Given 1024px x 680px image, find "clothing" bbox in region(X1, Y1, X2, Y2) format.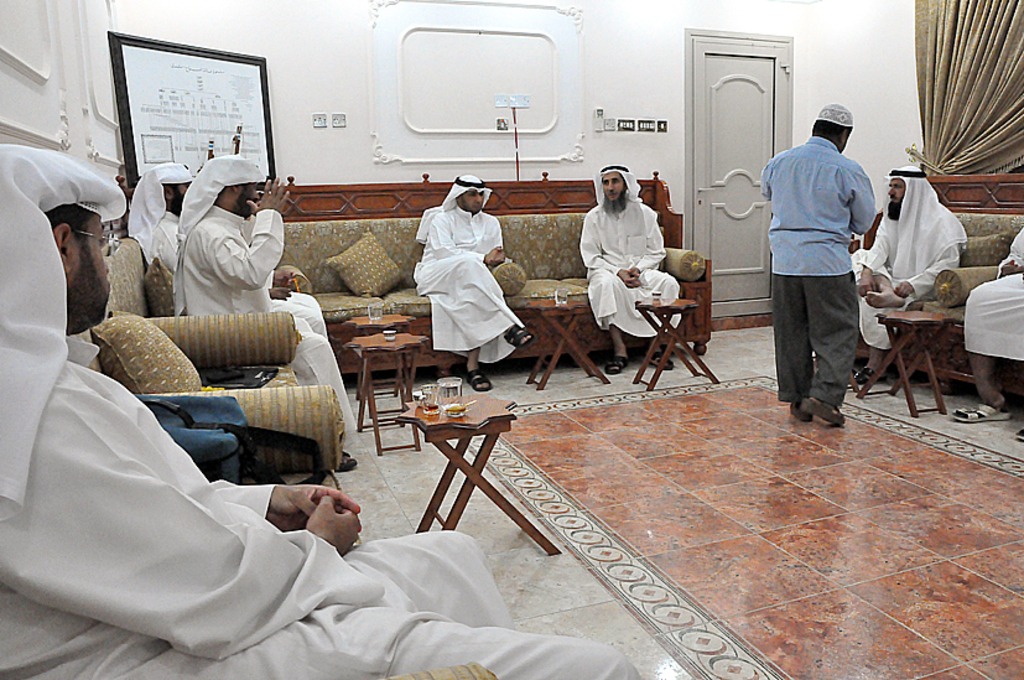
region(759, 134, 879, 426).
